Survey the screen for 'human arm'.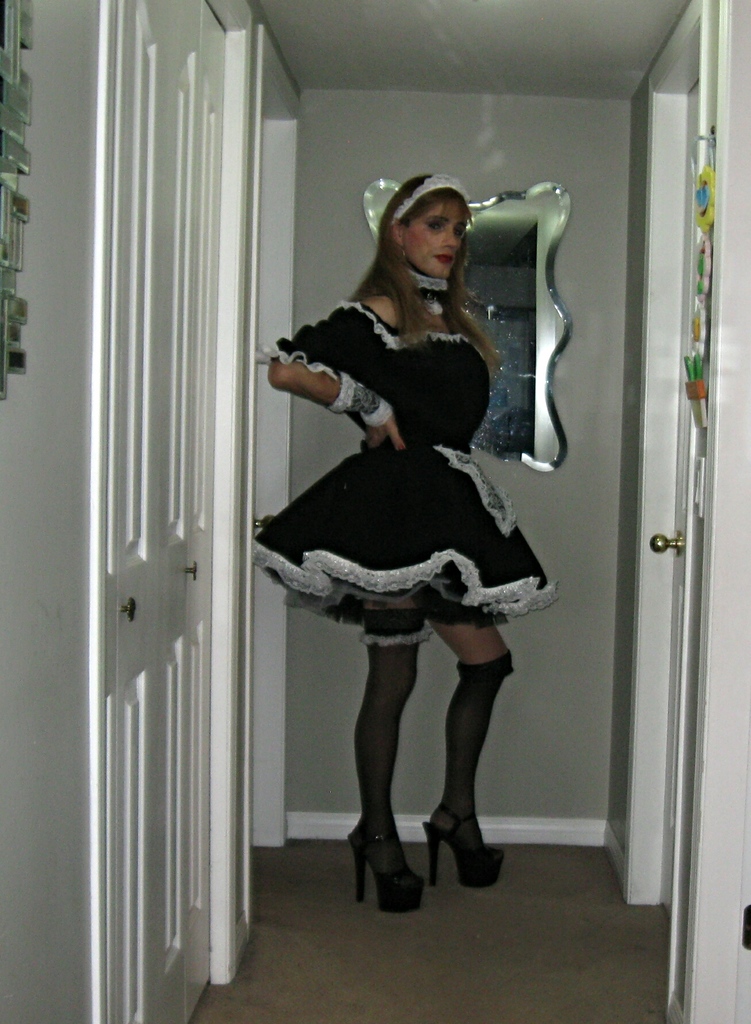
Survey found: 268,321,358,428.
